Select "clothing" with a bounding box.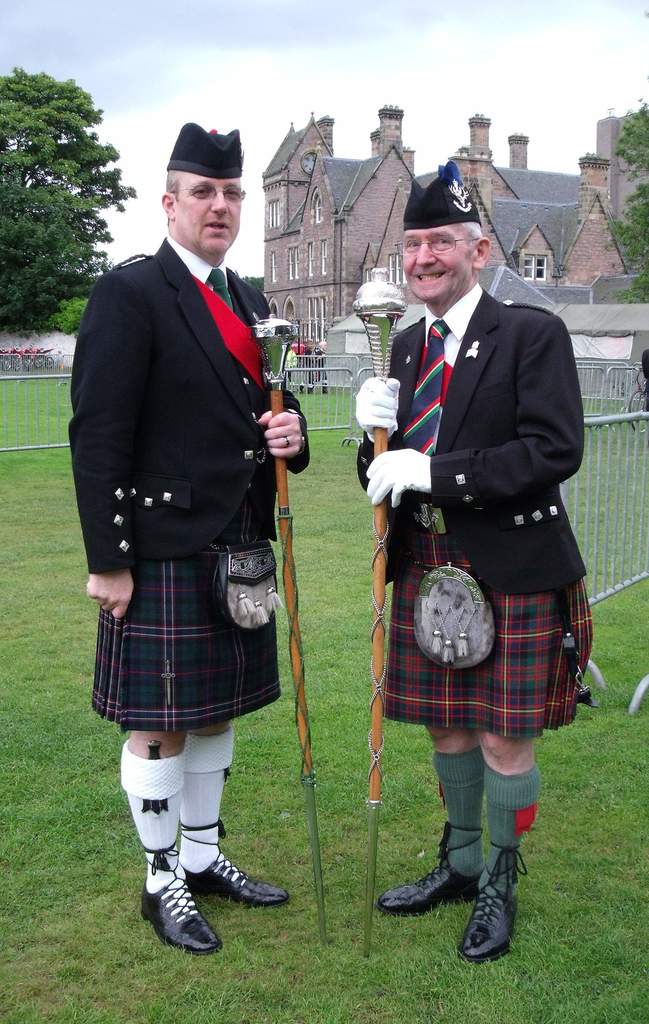
{"x1": 375, "y1": 289, "x2": 593, "y2": 752}.
